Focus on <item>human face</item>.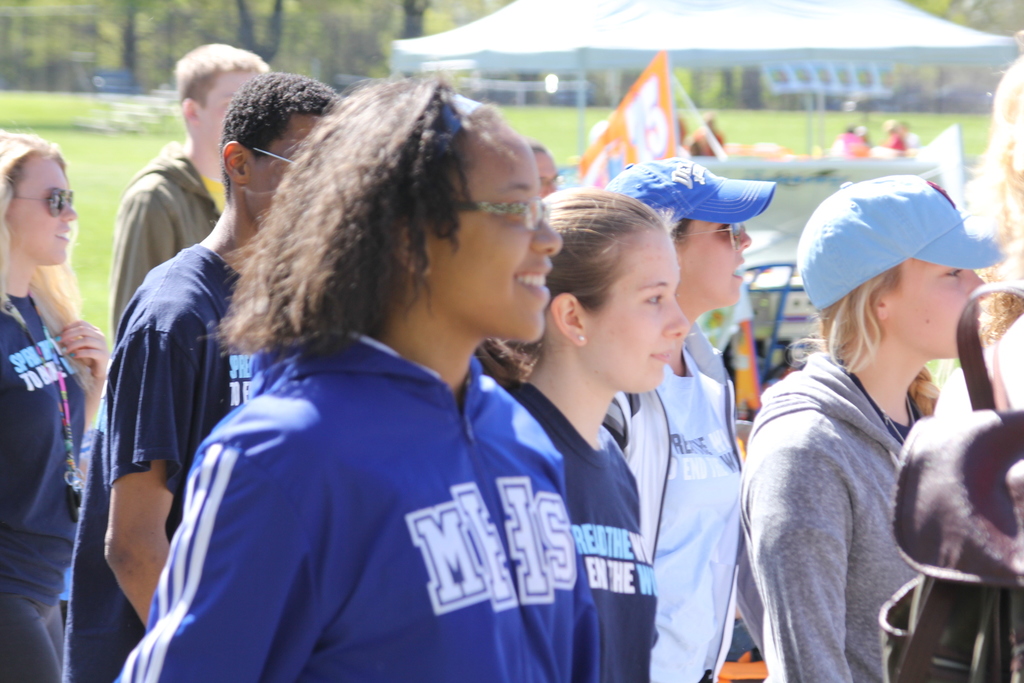
Focused at [888, 256, 988, 359].
